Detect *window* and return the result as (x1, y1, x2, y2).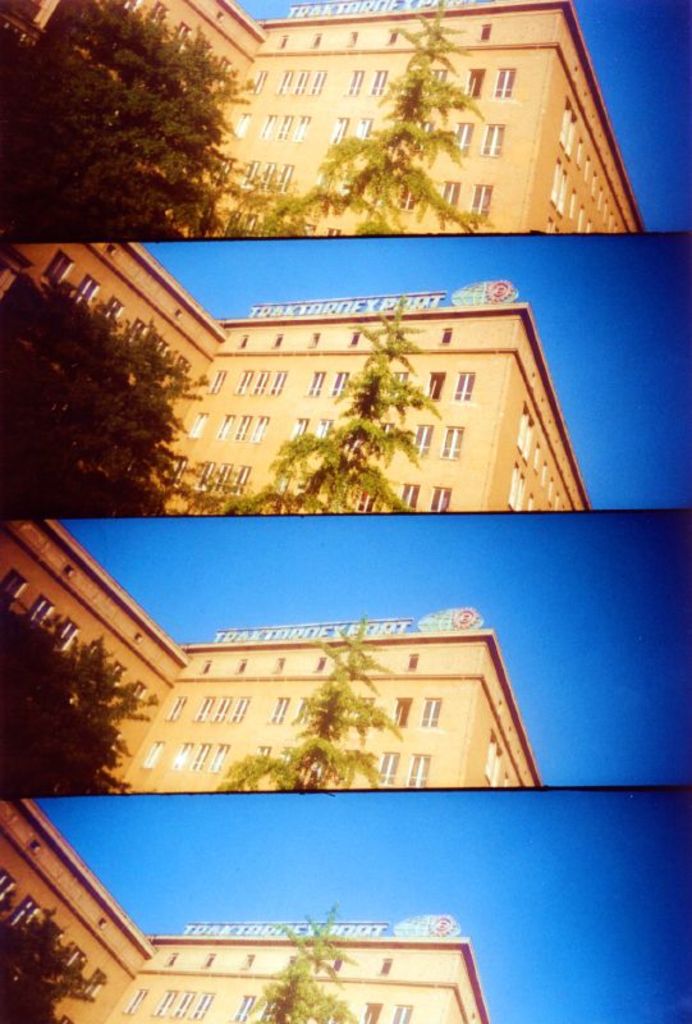
(266, 696, 288, 722).
